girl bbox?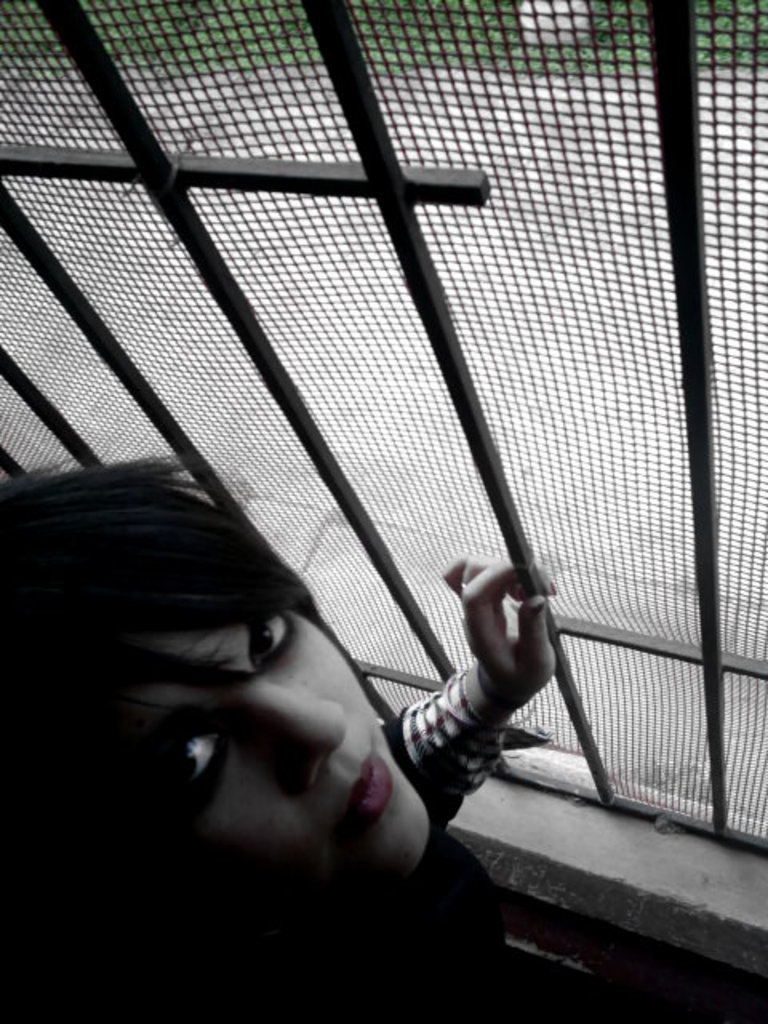
select_region(0, 450, 558, 1022)
